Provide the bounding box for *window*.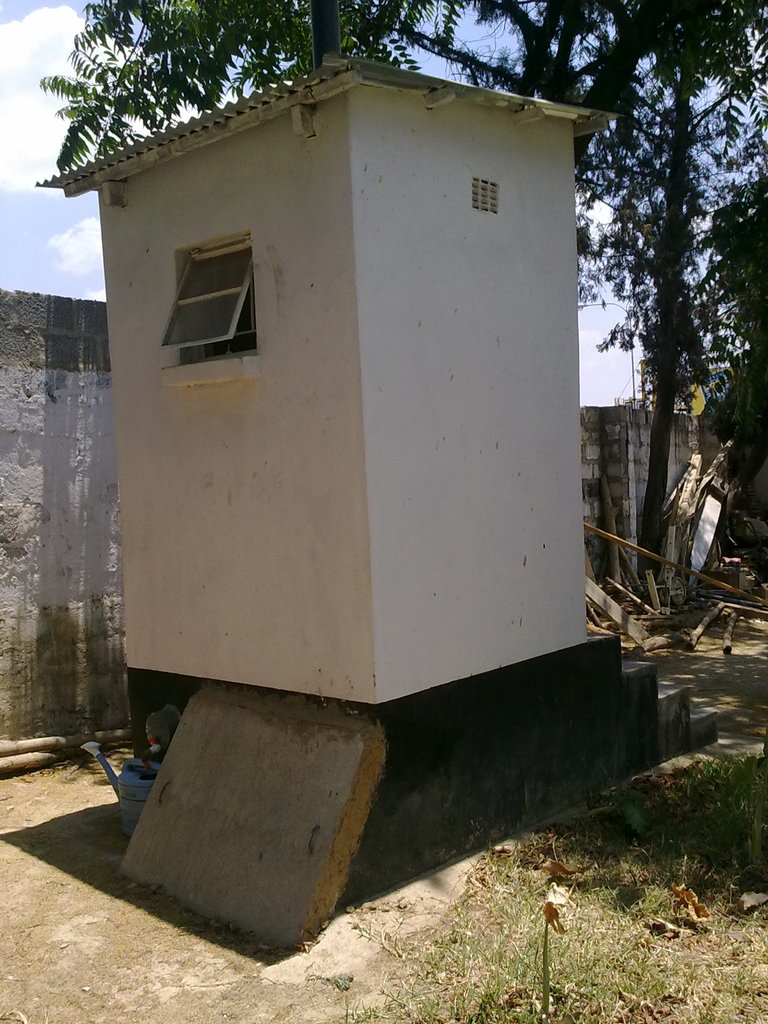
BBox(166, 205, 259, 354).
